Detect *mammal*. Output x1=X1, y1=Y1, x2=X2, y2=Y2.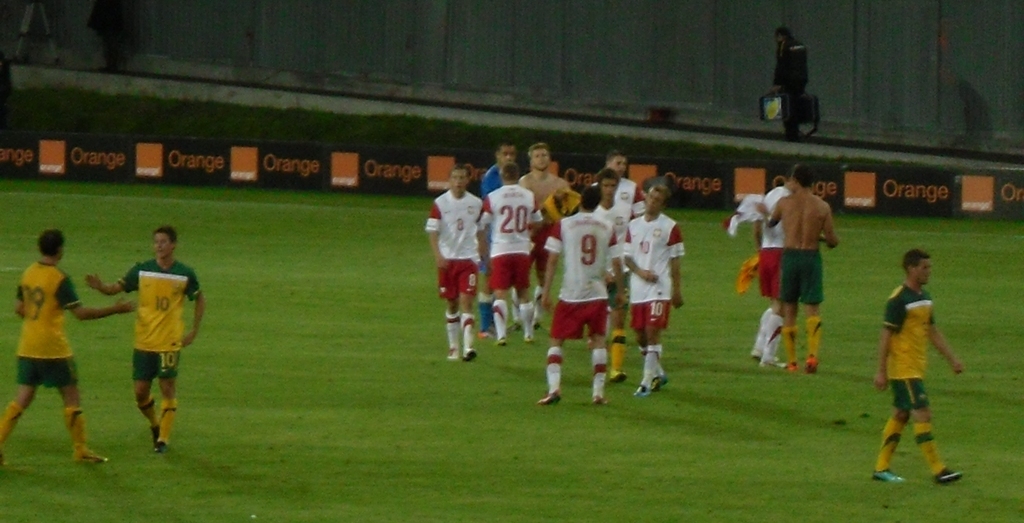
x1=97, y1=0, x2=134, y2=80.
